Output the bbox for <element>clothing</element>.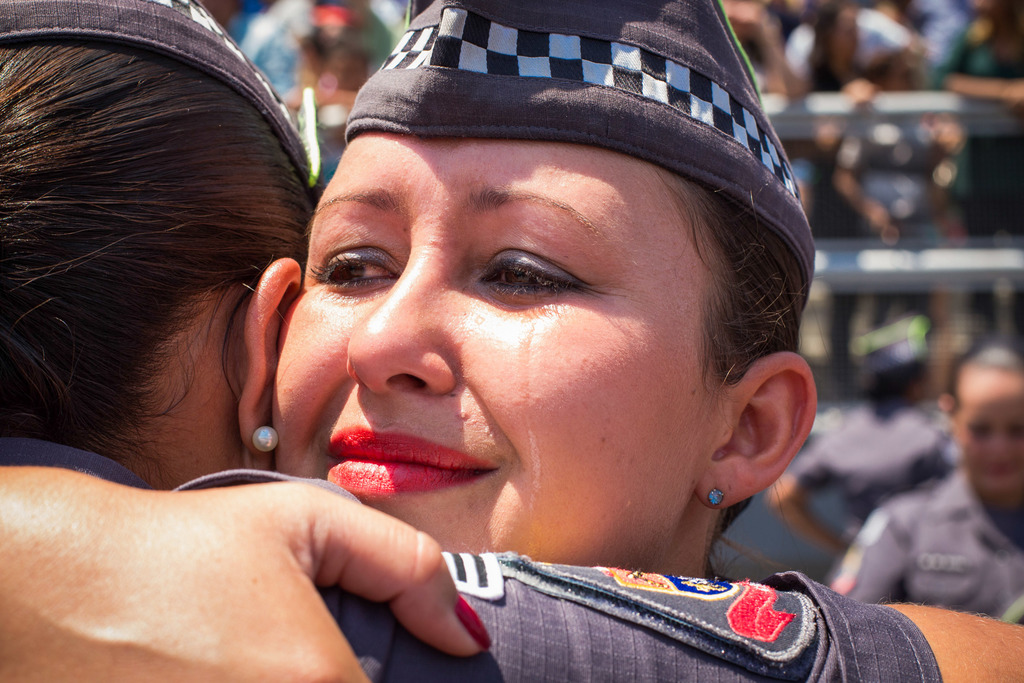
(829,463,1023,624).
